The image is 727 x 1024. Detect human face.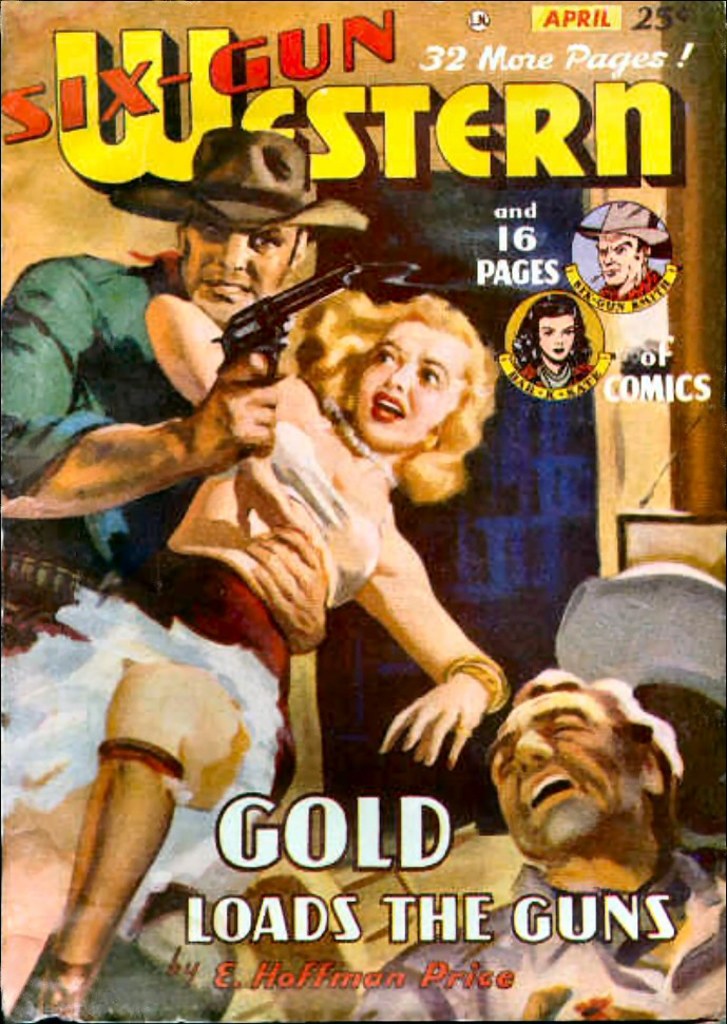
Detection: box=[185, 205, 296, 326].
